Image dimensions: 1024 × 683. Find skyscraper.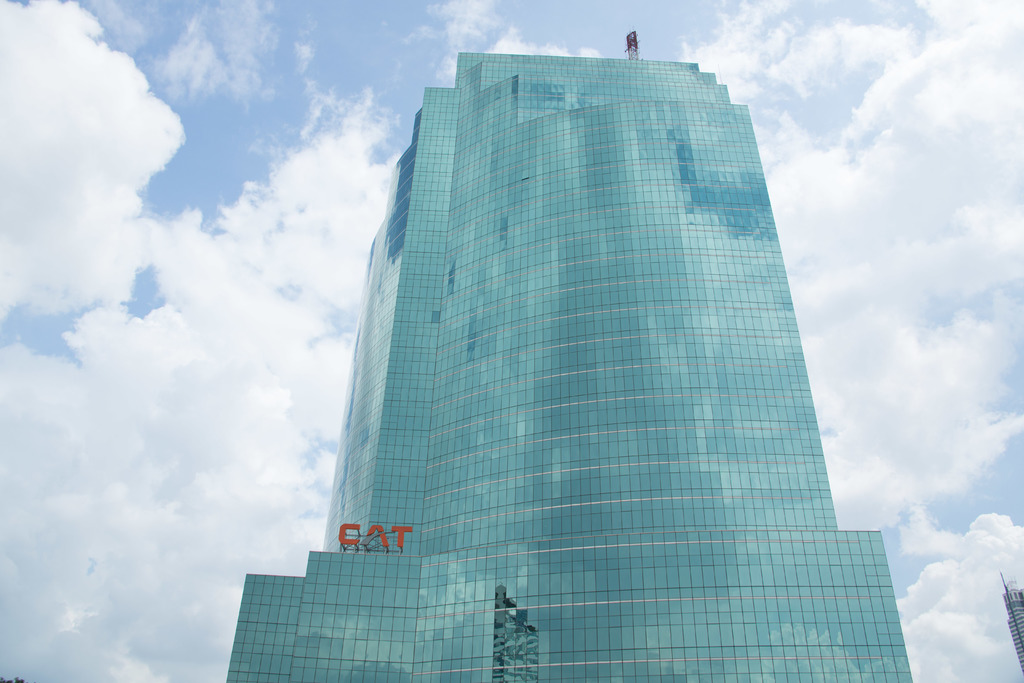
(x1=227, y1=33, x2=927, y2=682).
